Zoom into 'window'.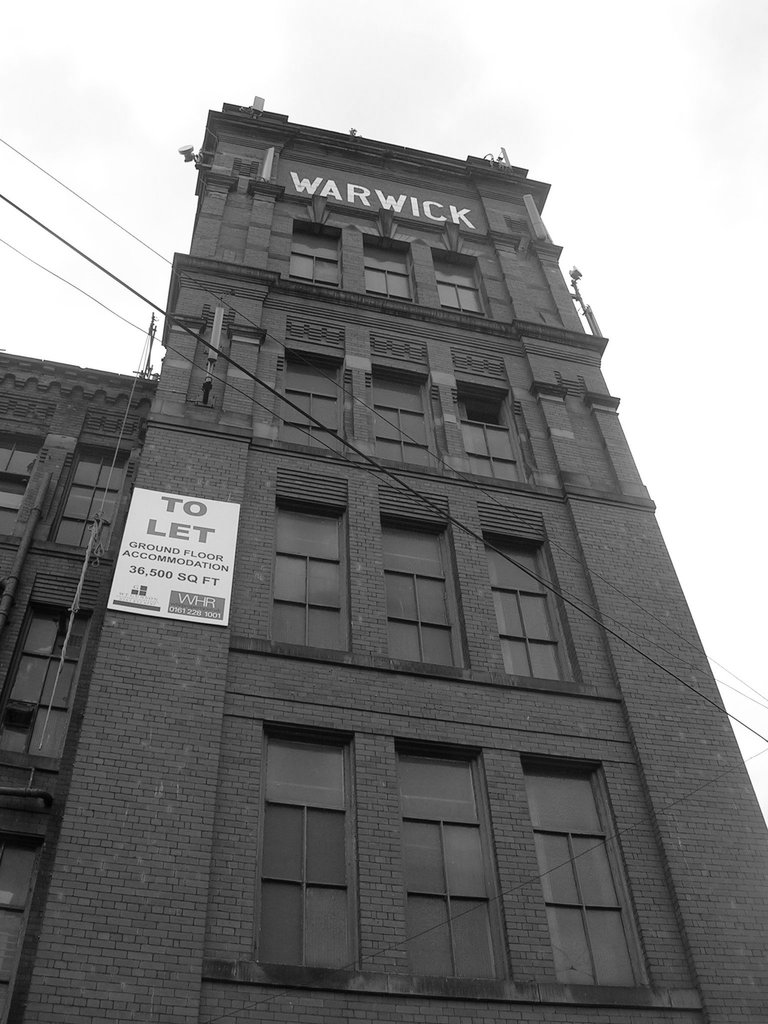
Zoom target: x1=280 y1=740 x2=355 y2=964.
